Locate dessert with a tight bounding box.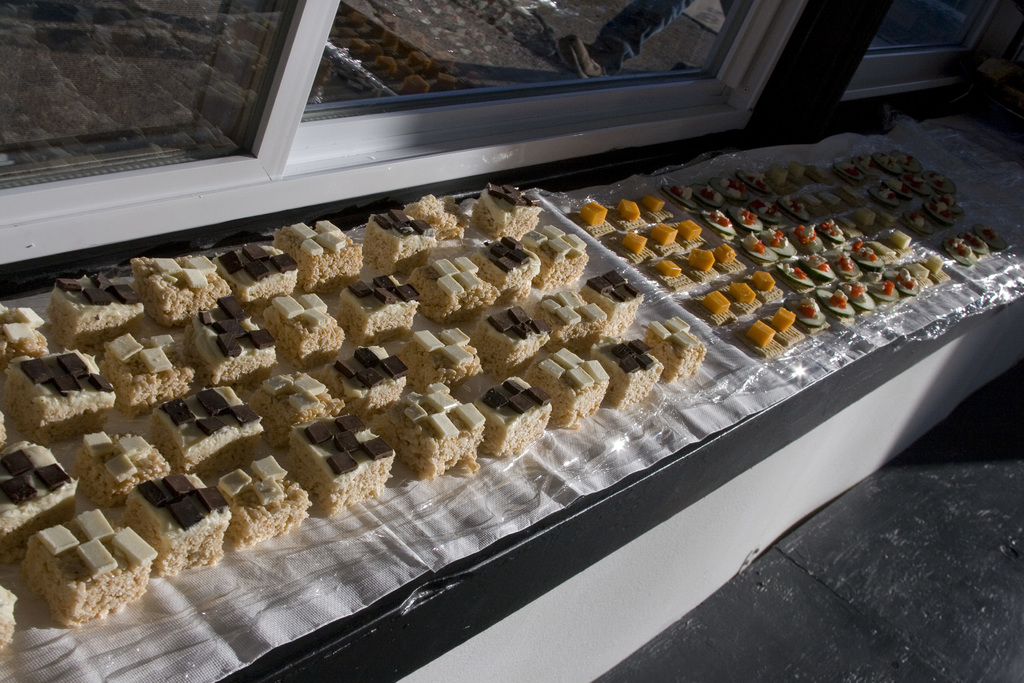
[left=24, top=509, right=154, bottom=625].
